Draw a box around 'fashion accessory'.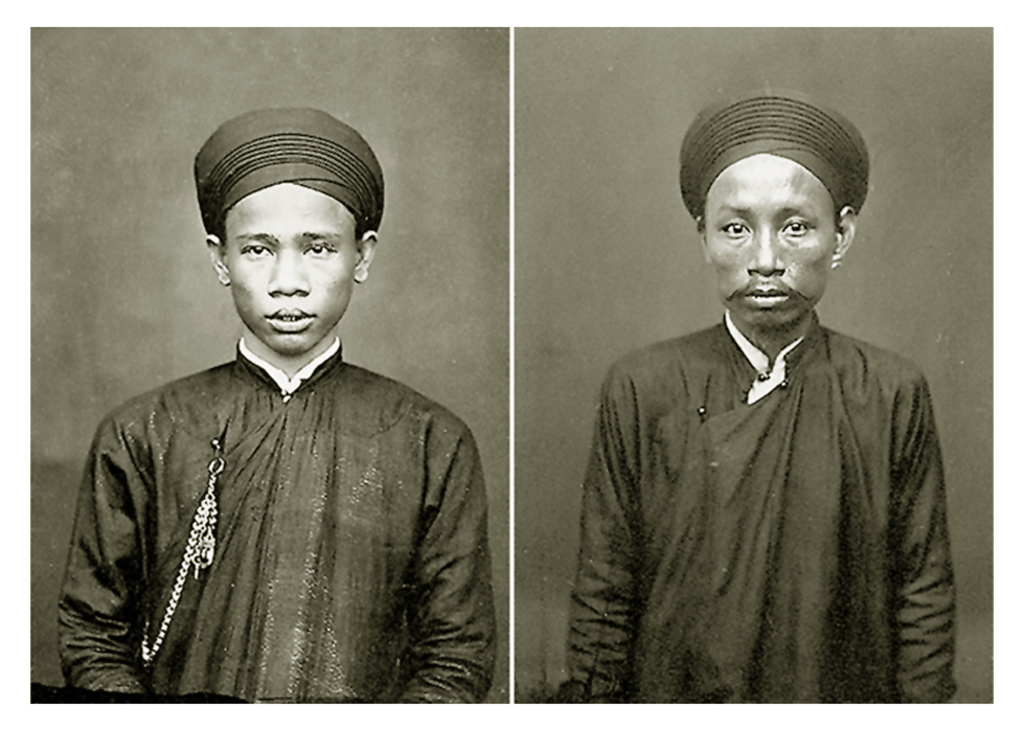
x1=136, y1=434, x2=228, y2=667.
